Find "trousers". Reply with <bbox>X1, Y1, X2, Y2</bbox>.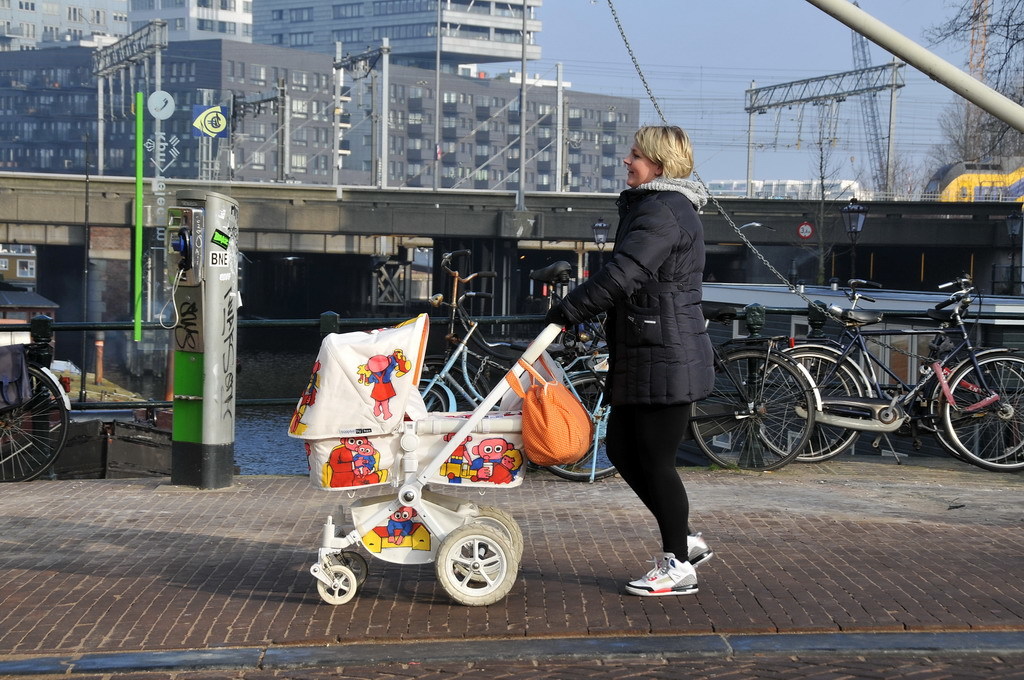
<bbox>607, 399, 689, 560</bbox>.
